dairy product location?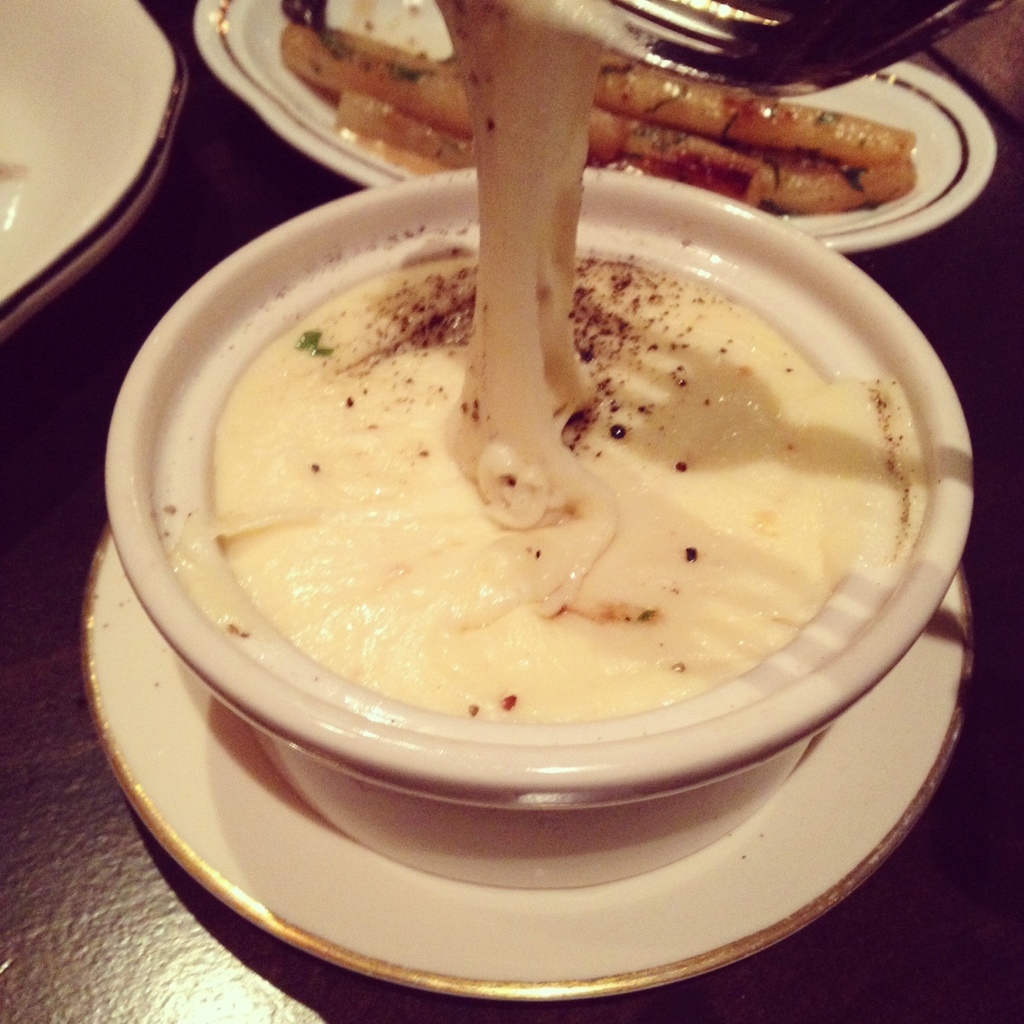
118/203/979/770
